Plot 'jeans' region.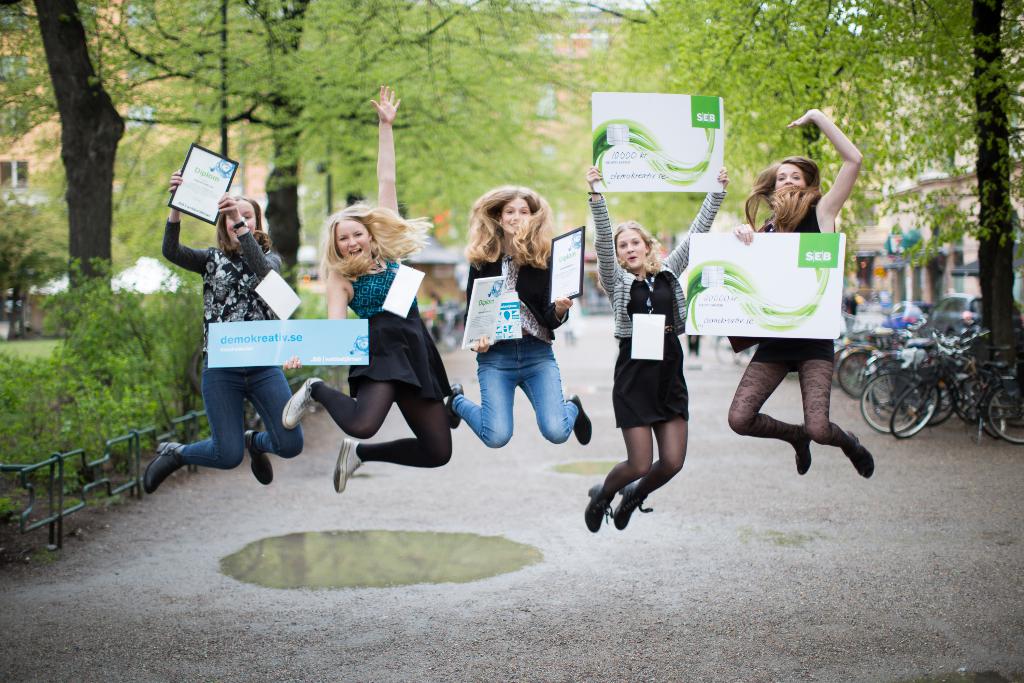
Plotted at <region>465, 333, 586, 465</region>.
